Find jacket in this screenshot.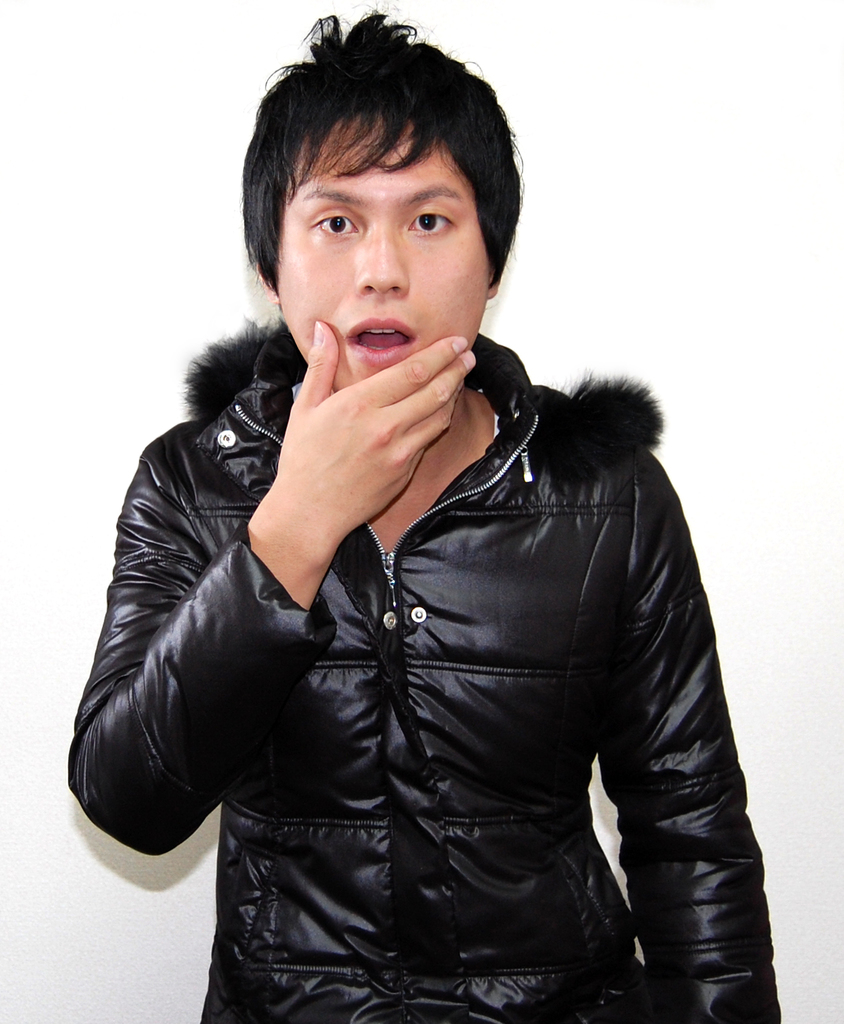
The bounding box for jacket is <bbox>69, 311, 785, 1023</bbox>.
